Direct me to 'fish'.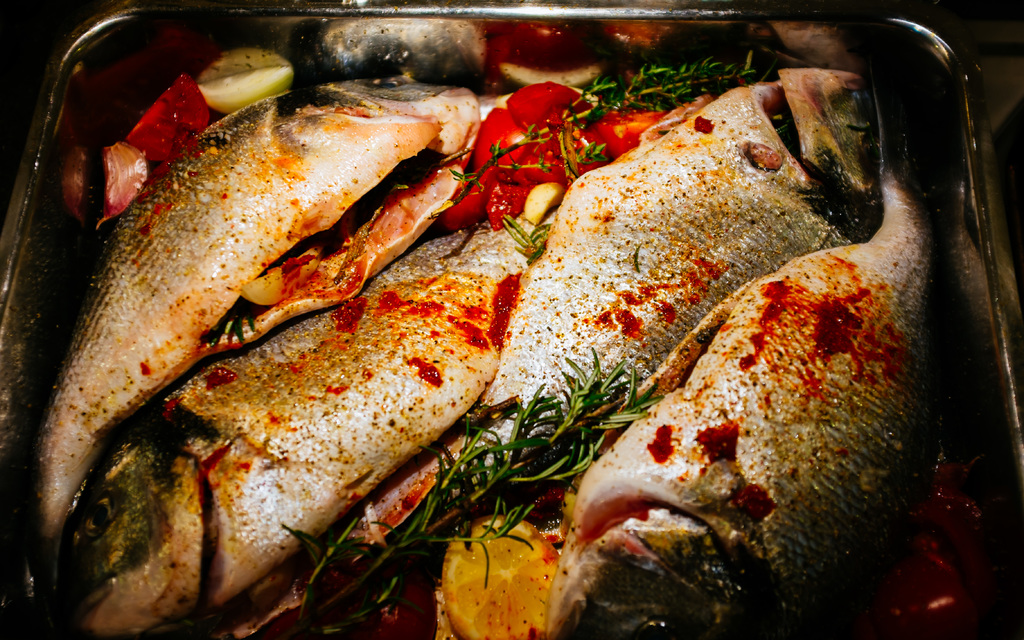
Direction: x1=404, y1=56, x2=886, y2=542.
